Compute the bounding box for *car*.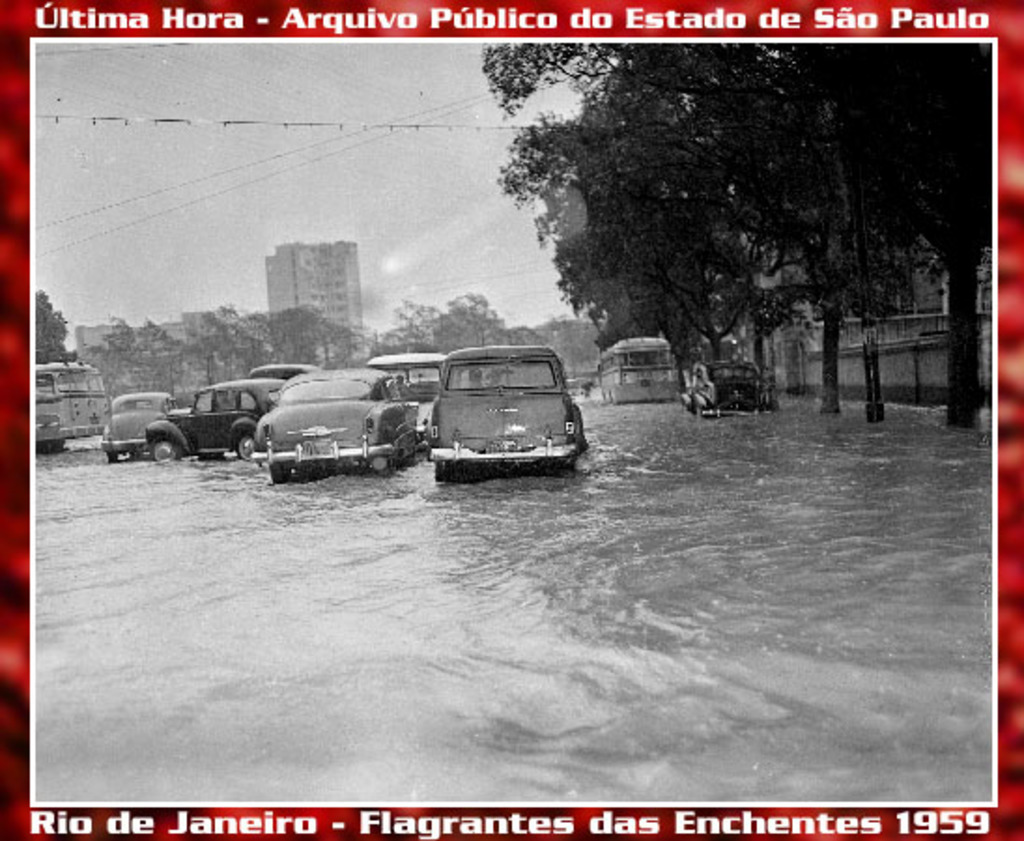
<bbox>684, 351, 781, 420</bbox>.
